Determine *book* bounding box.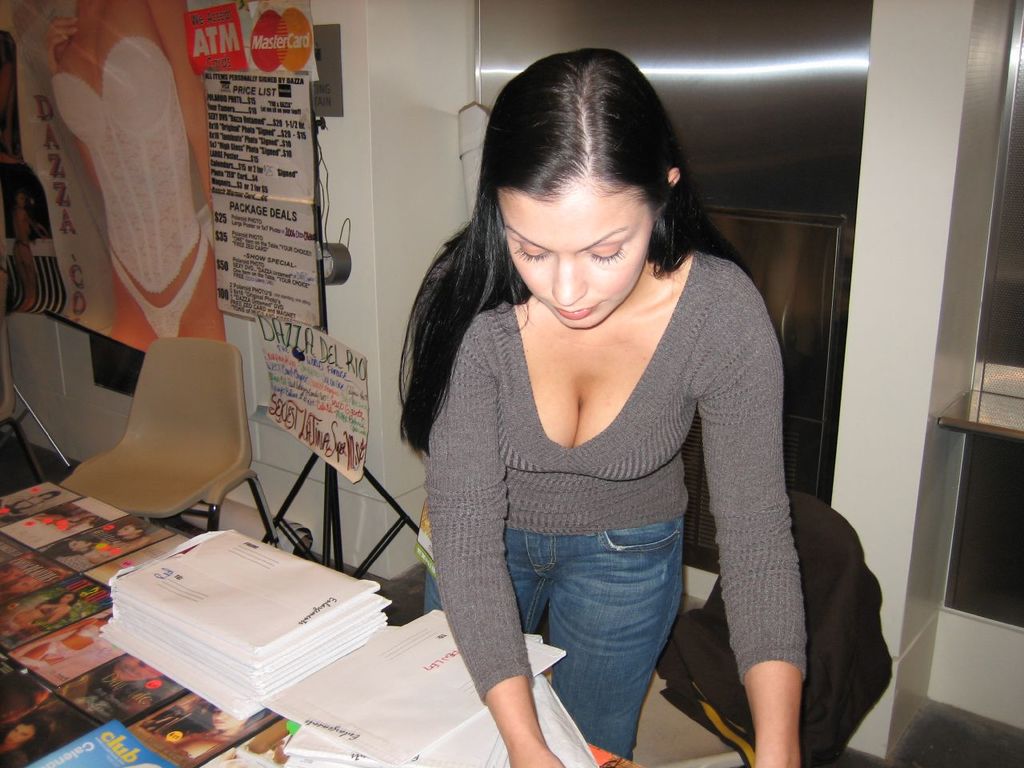
Determined: crop(113, 526, 379, 650).
